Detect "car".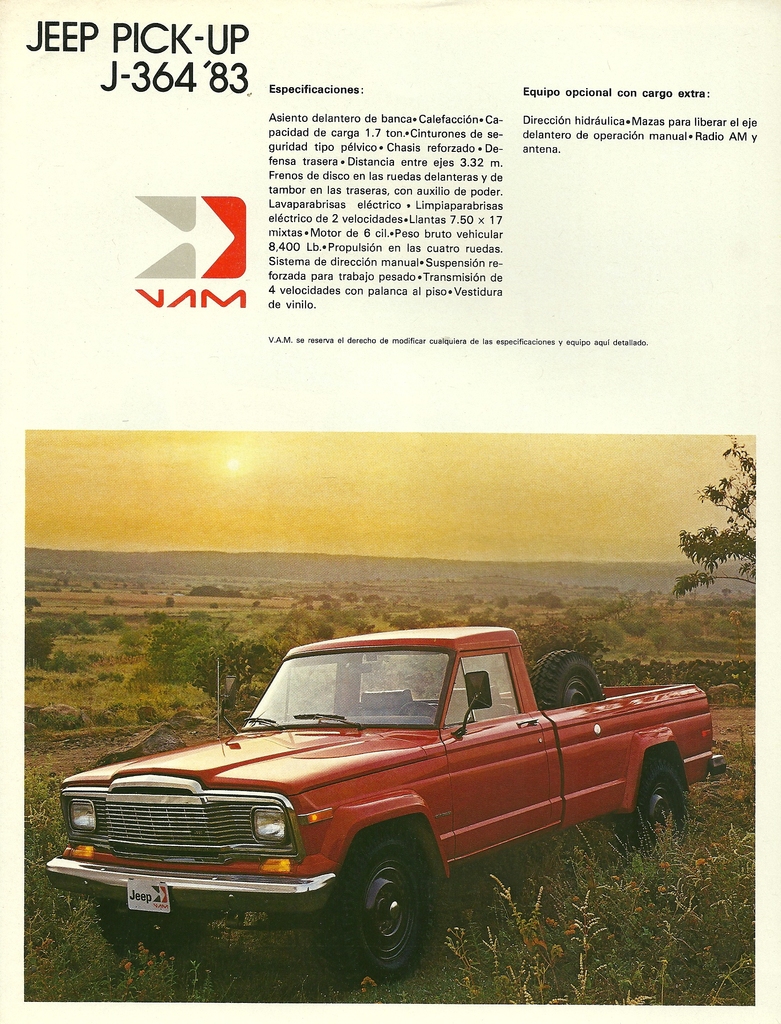
Detected at 46,626,713,986.
